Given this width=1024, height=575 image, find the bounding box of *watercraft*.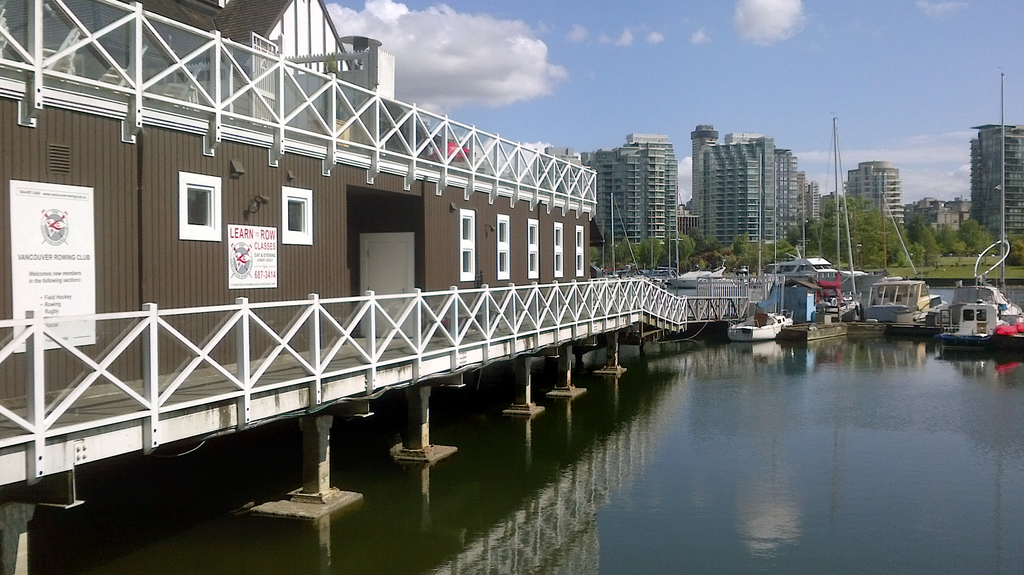
<bbox>726, 310, 797, 337</bbox>.
